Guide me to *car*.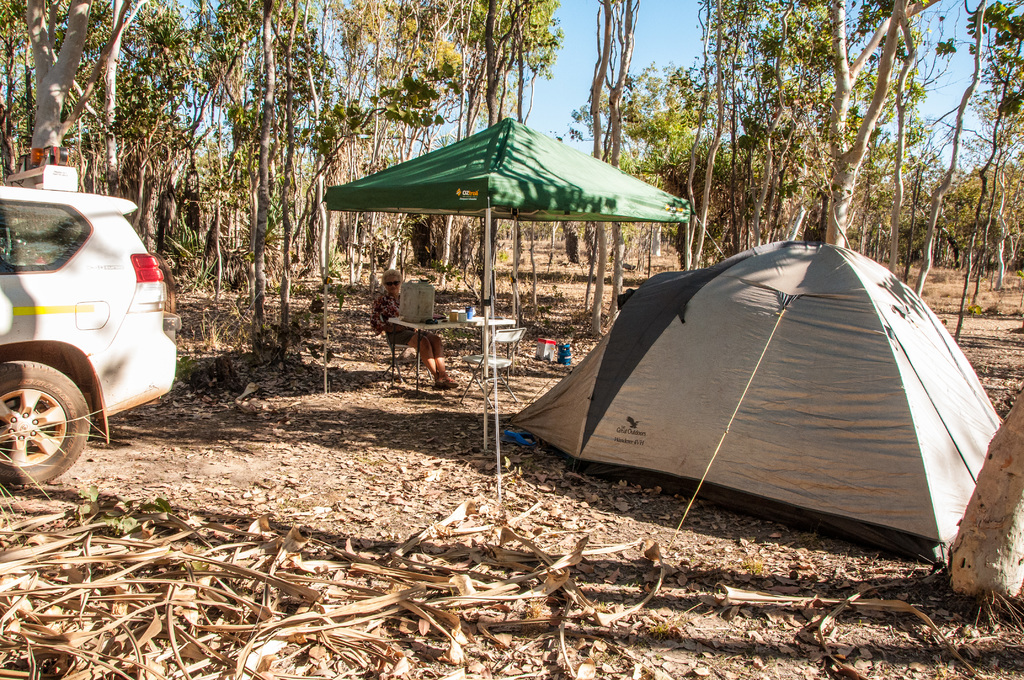
Guidance: {"x1": 0, "y1": 179, "x2": 166, "y2": 473}.
